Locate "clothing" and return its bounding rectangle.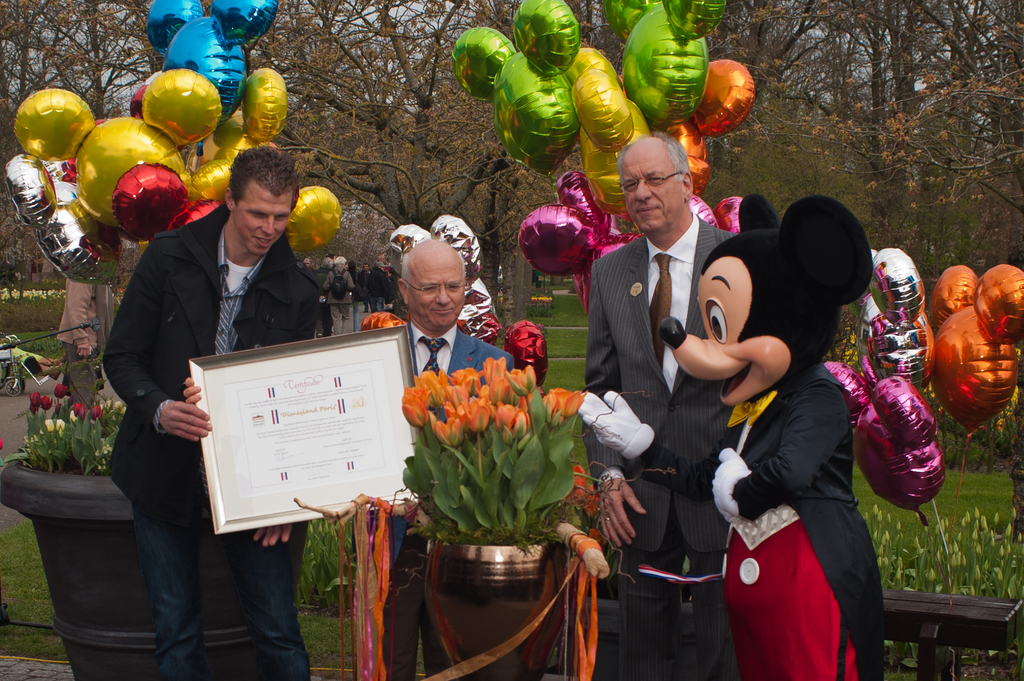
Rect(56, 275, 109, 421).
